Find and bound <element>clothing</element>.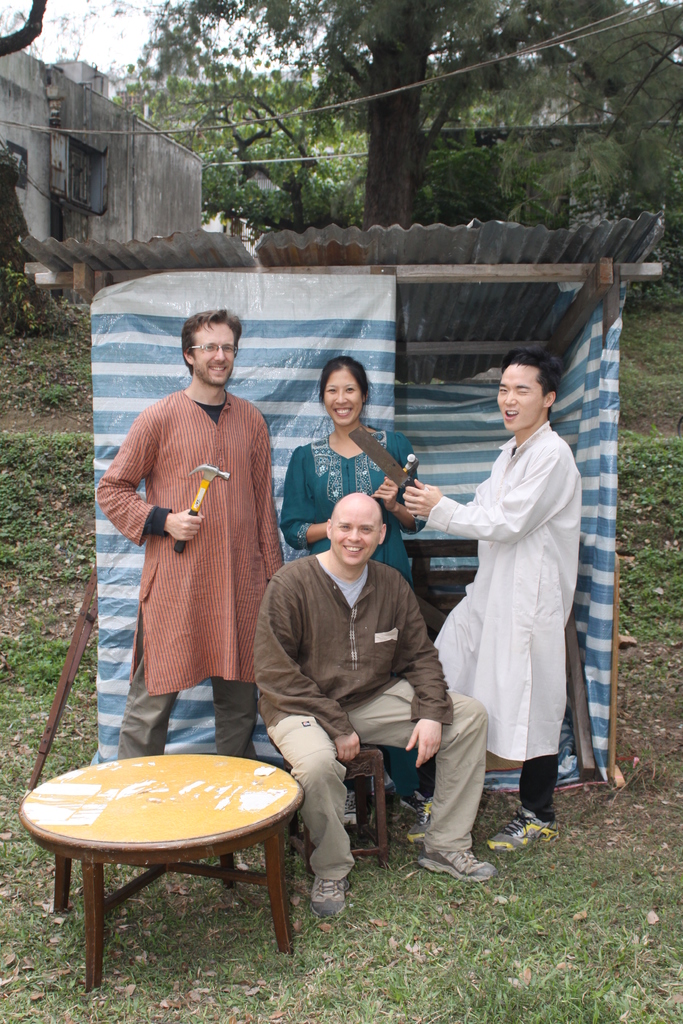
Bound: (x1=252, y1=550, x2=490, y2=892).
